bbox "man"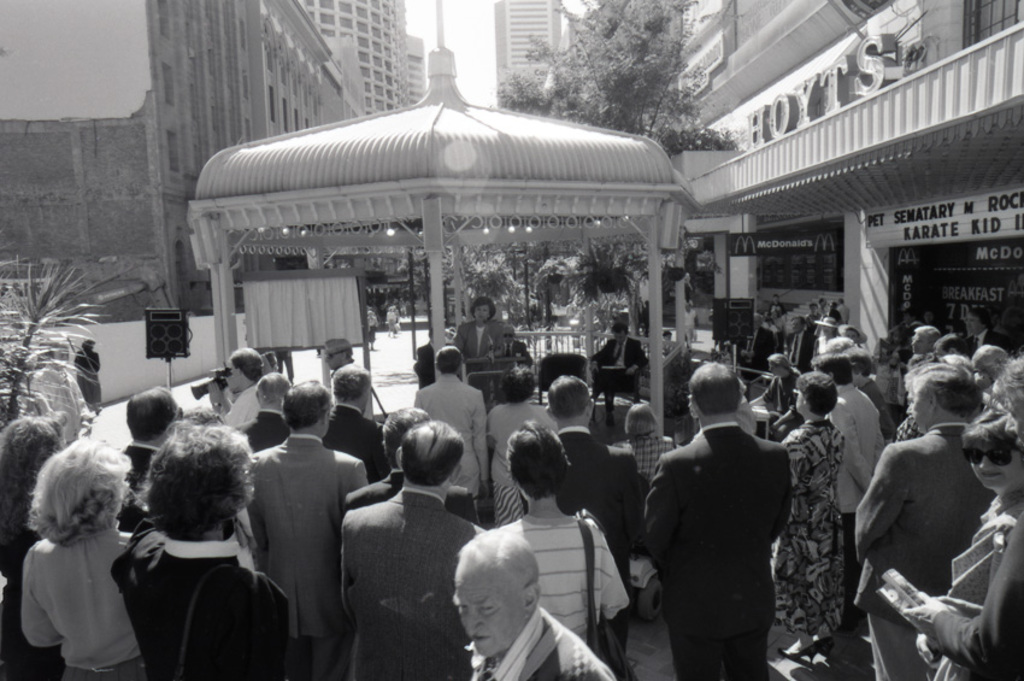
584 324 653 432
